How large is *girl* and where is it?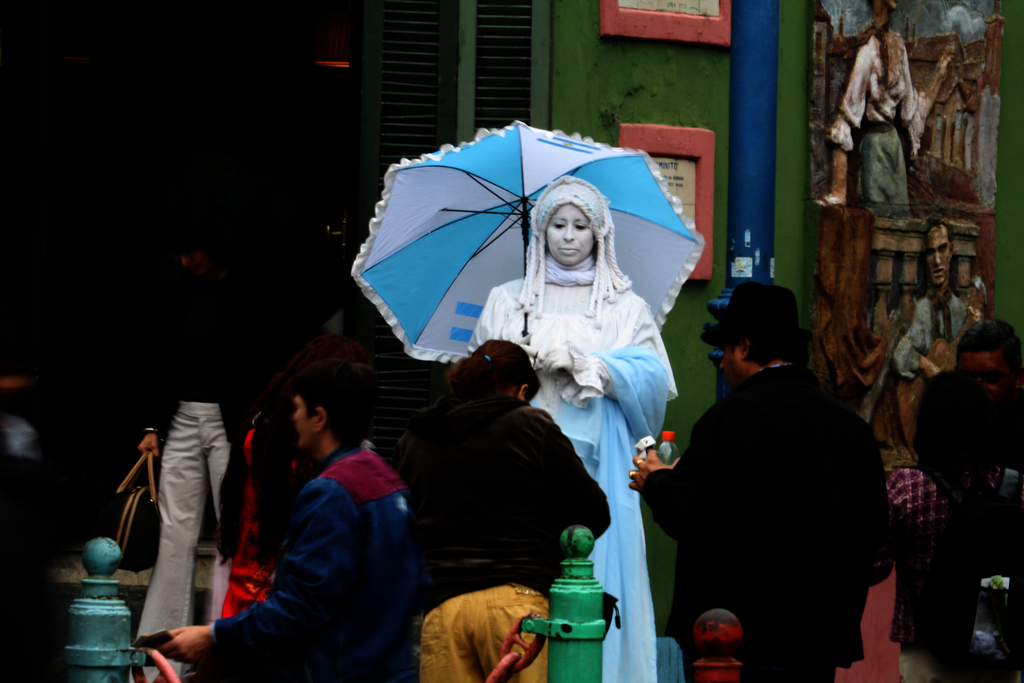
Bounding box: (left=375, top=335, right=610, bottom=682).
